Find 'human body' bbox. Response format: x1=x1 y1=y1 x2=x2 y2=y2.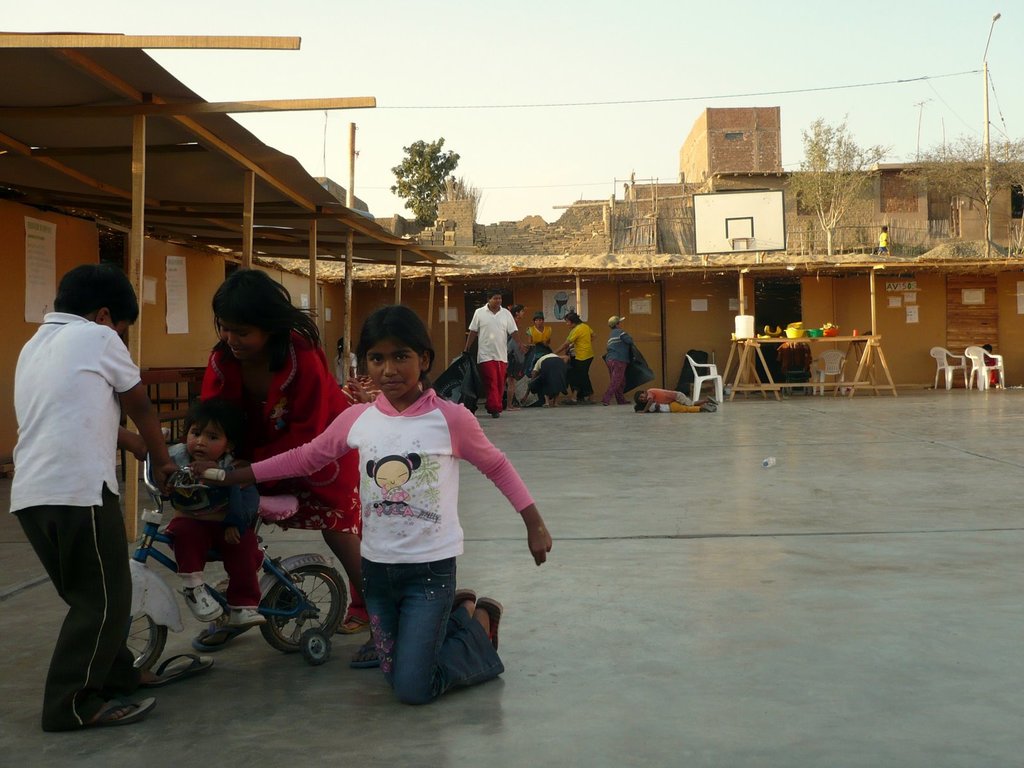
x1=12 y1=242 x2=163 y2=748.
